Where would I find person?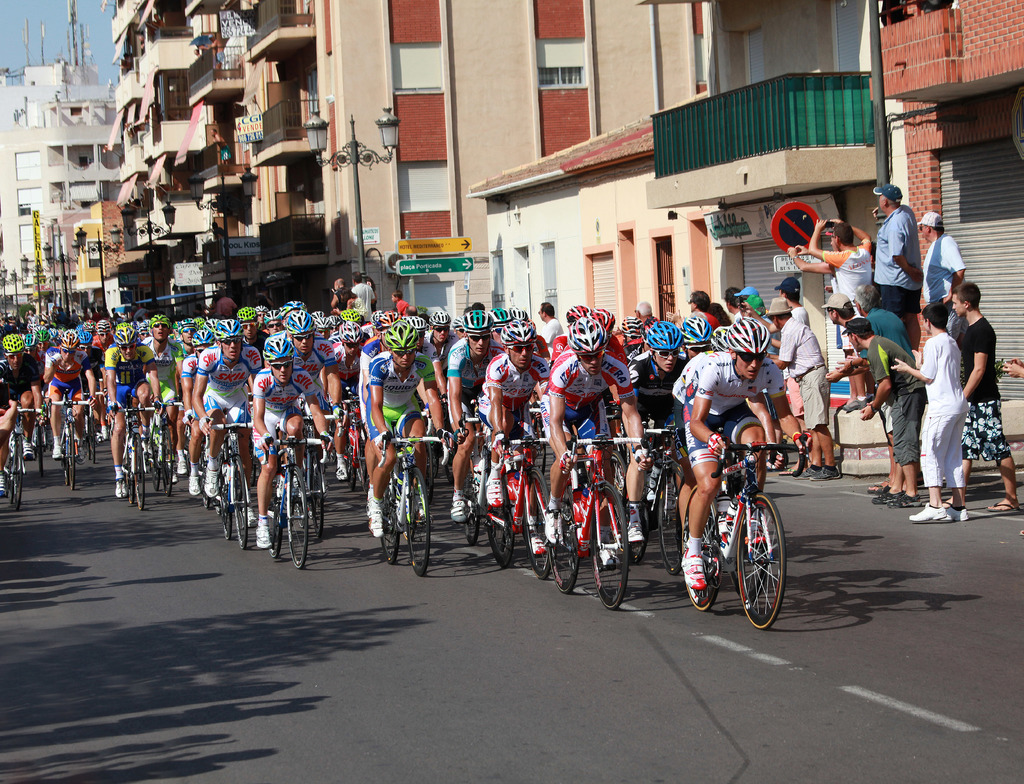
At box(0, 330, 49, 496).
